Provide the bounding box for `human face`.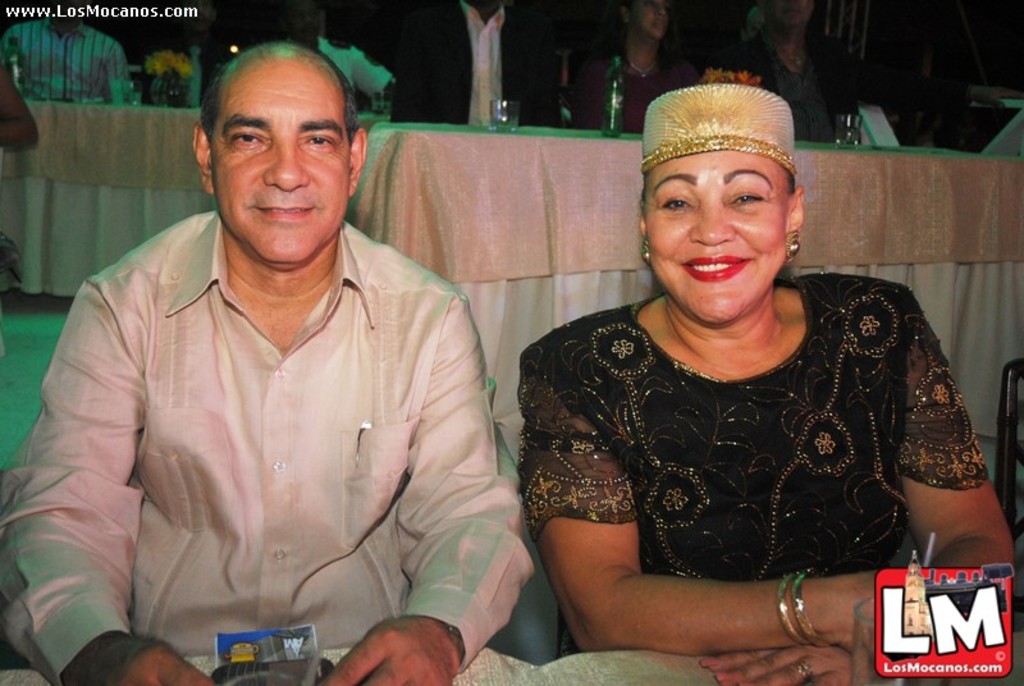
{"x1": 209, "y1": 77, "x2": 349, "y2": 262}.
